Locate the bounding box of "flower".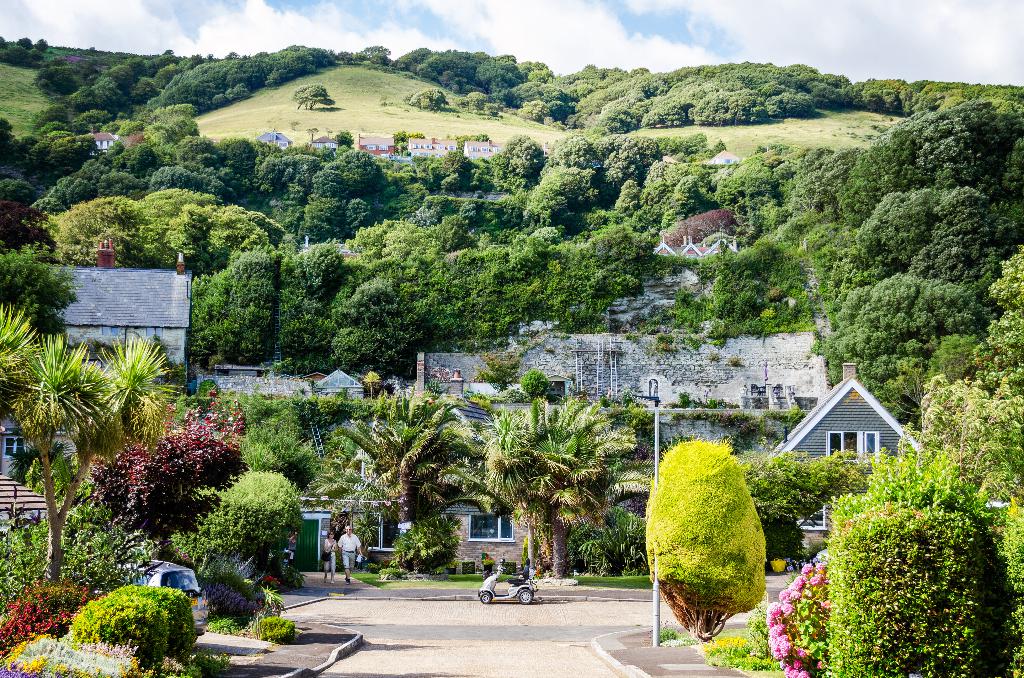
Bounding box: 772:623:788:656.
